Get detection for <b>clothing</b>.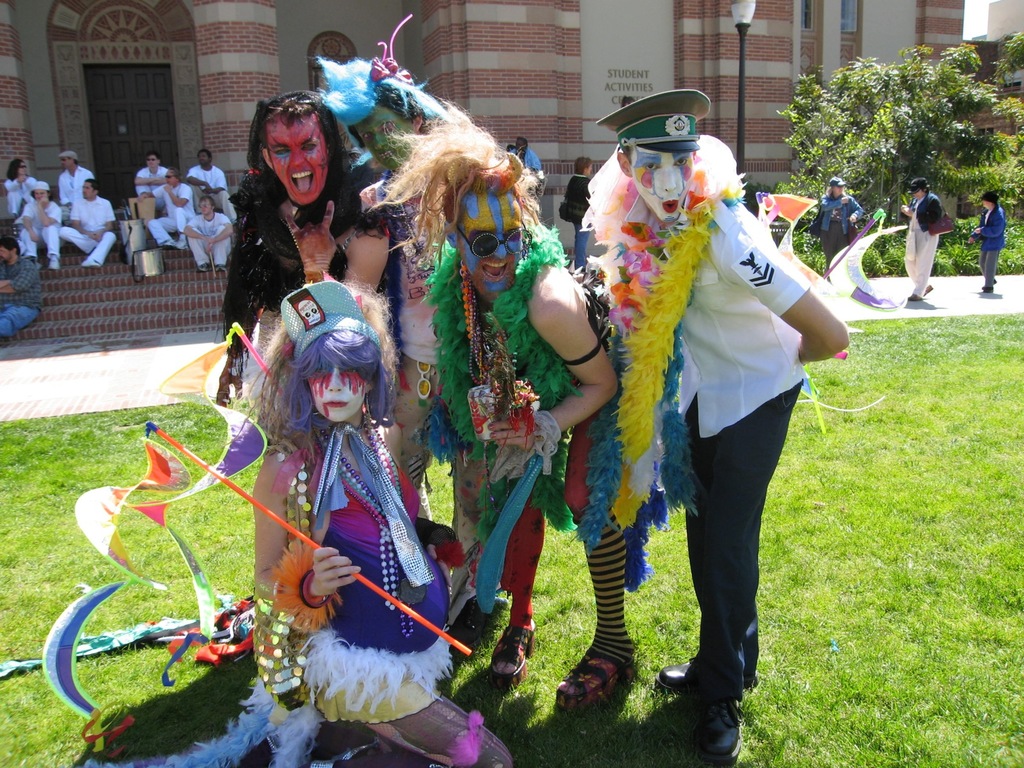
Detection: box(652, 196, 860, 679).
